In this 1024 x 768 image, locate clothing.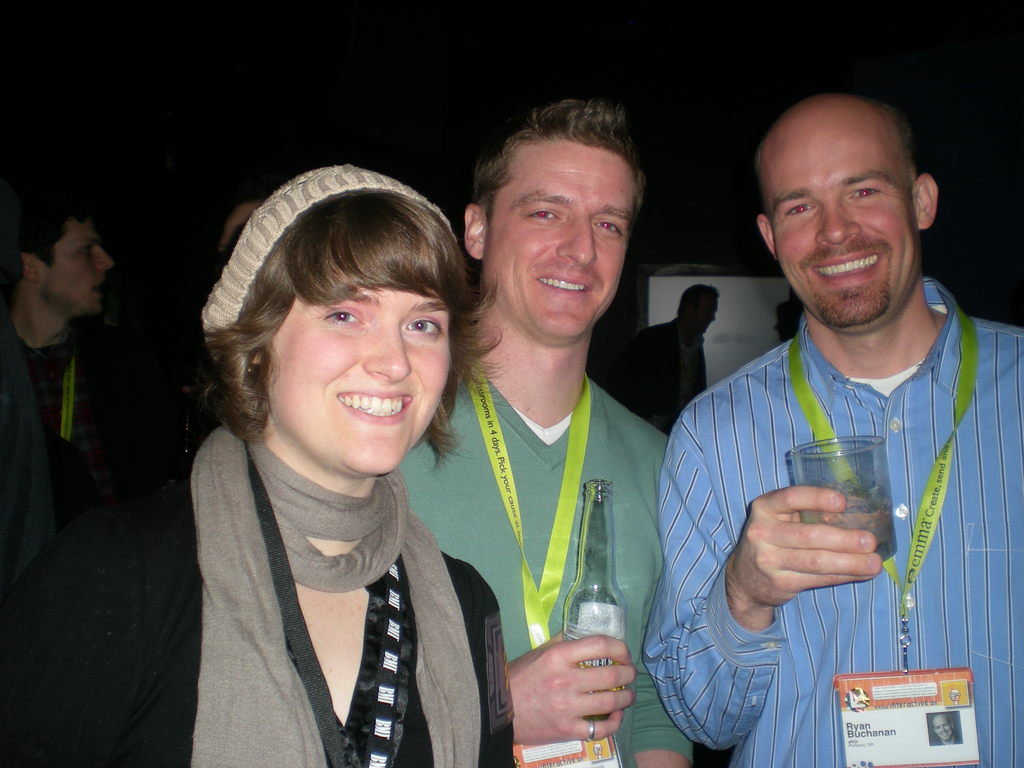
Bounding box: <box>0,426,516,767</box>.
